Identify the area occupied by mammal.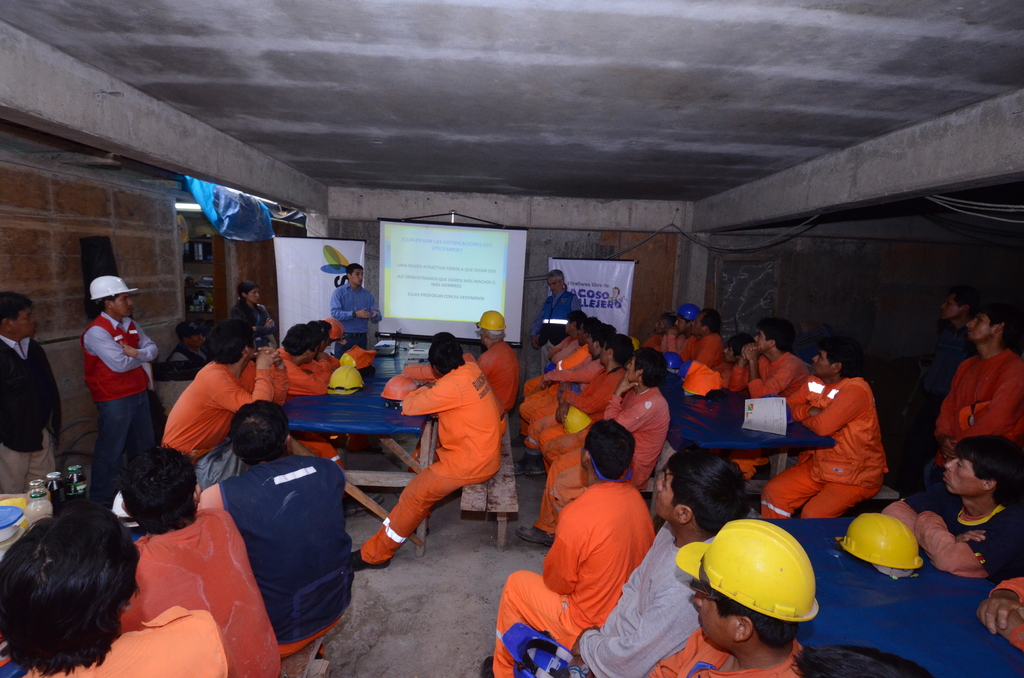
Area: box(644, 512, 819, 677).
